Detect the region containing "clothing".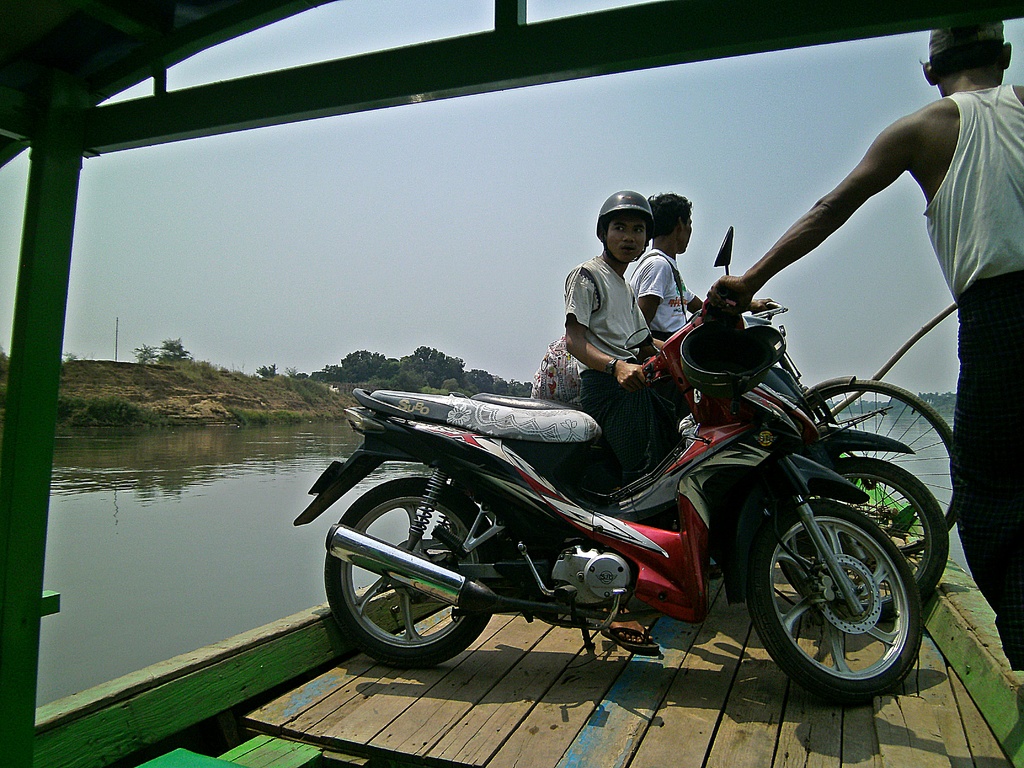
(923,83,1023,668).
